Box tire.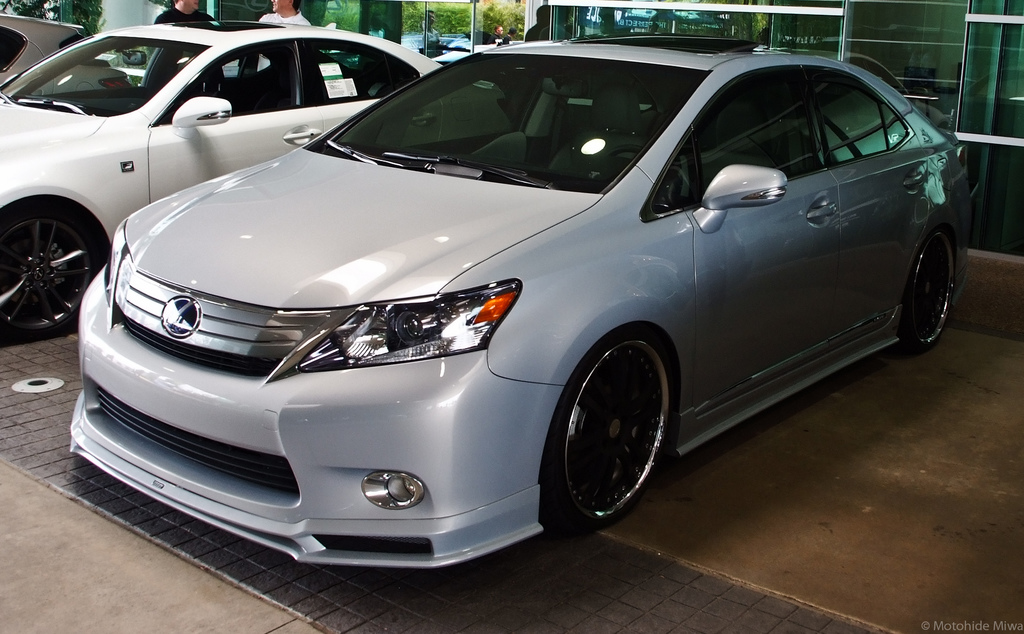
left=895, top=229, right=955, bottom=352.
